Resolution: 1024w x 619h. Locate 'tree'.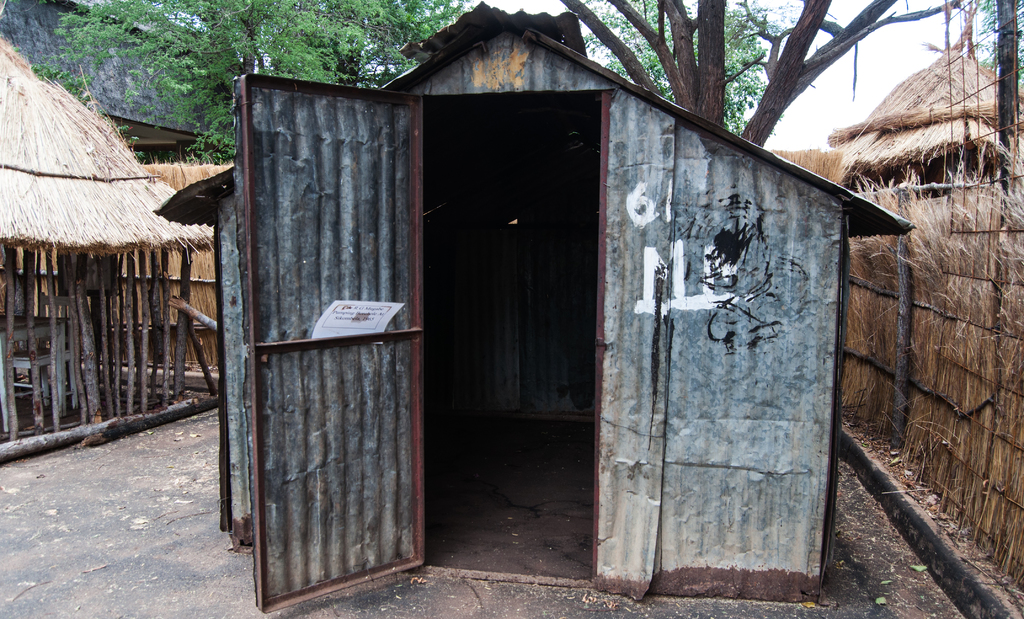
select_region(53, 0, 491, 181).
